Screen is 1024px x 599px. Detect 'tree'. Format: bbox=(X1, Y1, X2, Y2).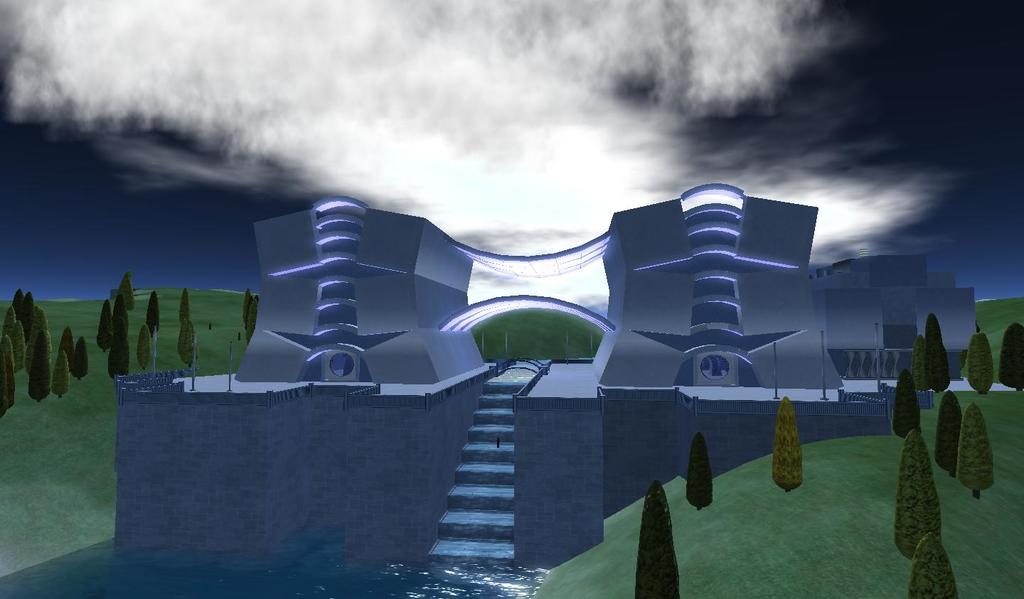
bbox=(892, 374, 924, 438).
